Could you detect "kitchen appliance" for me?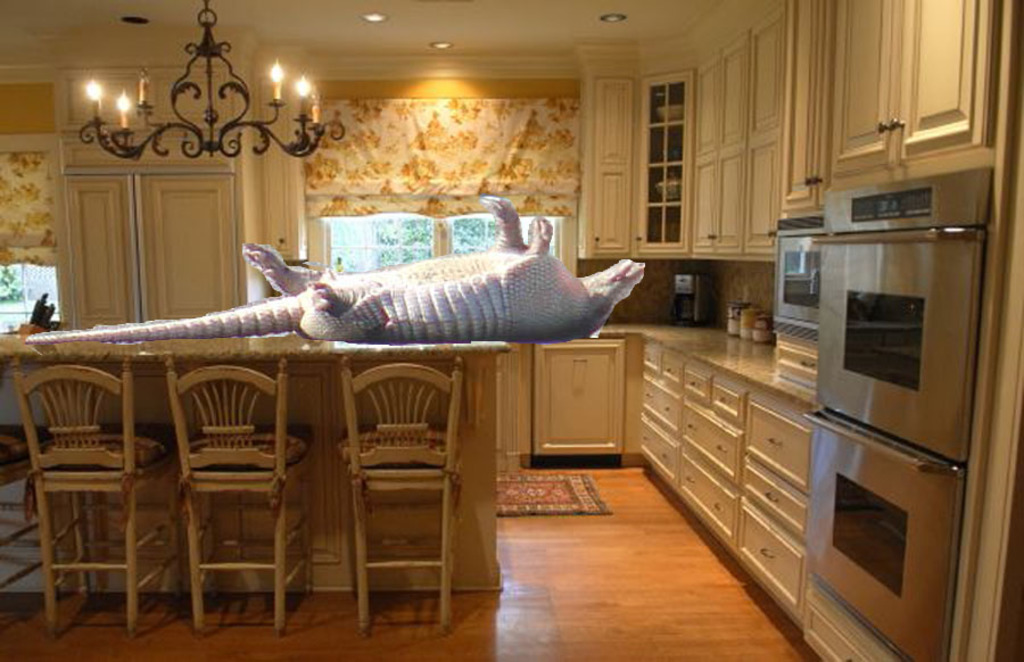
Detection result: 736 309 753 340.
